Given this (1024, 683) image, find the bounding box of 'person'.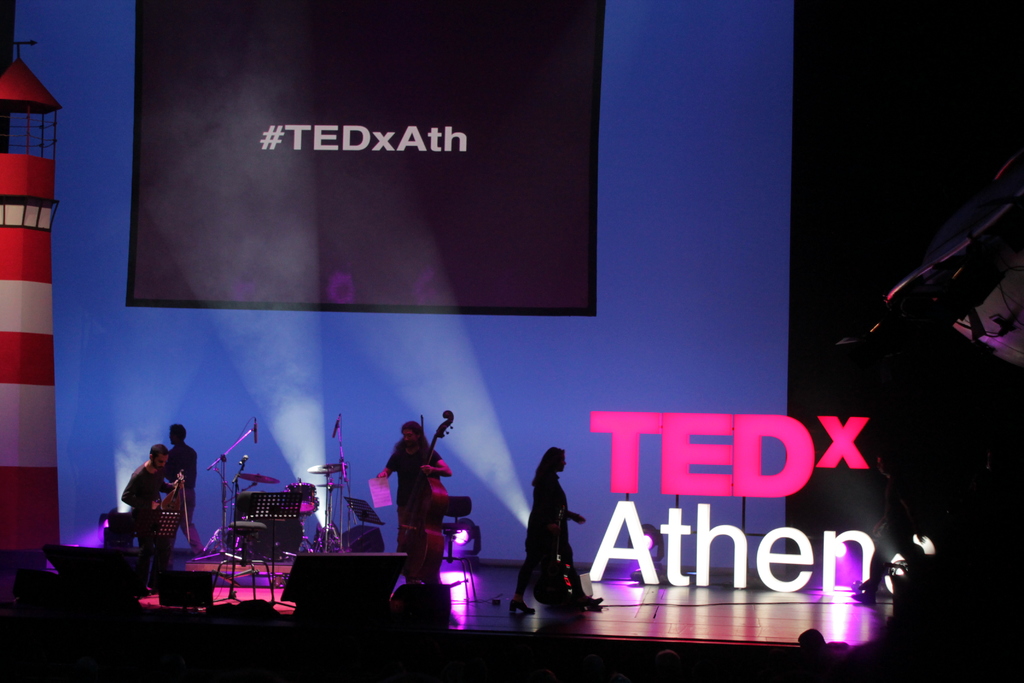
select_region(509, 444, 609, 621).
